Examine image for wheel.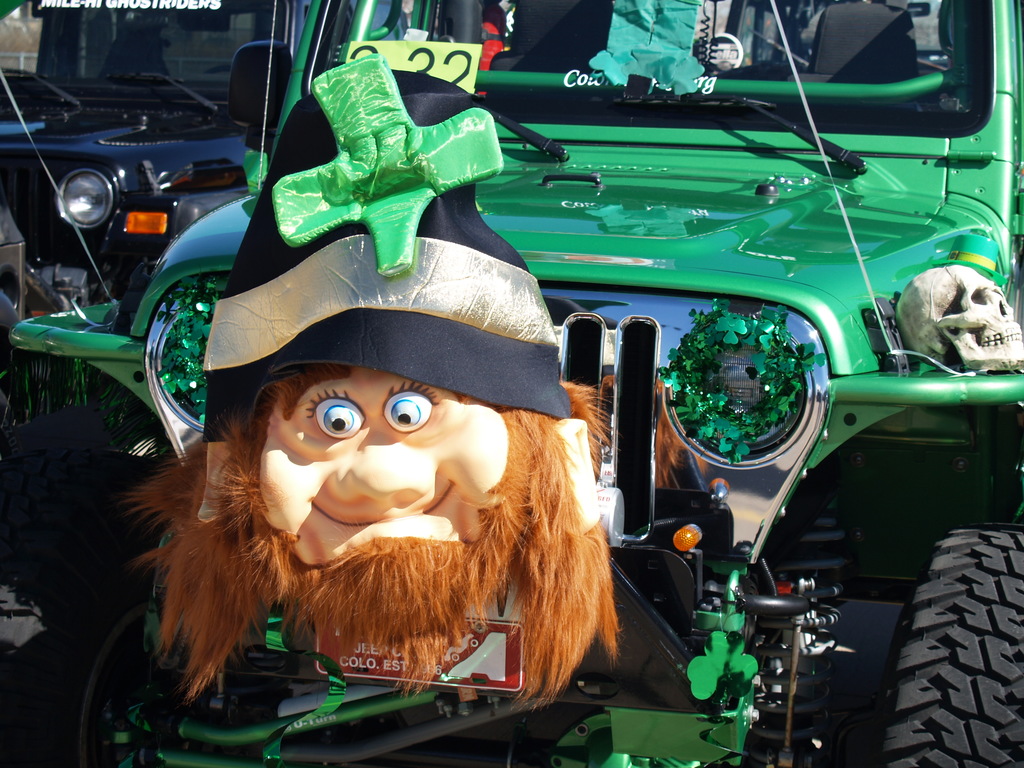
Examination result: detection(1, 596, 150, 767).
